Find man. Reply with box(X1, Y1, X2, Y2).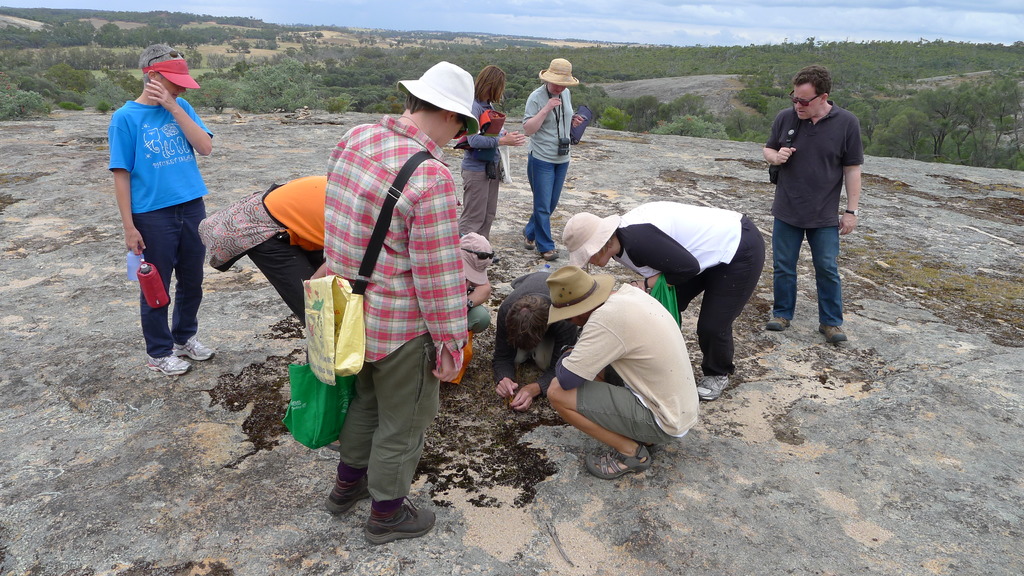
box(104, 42, 213, 374).
